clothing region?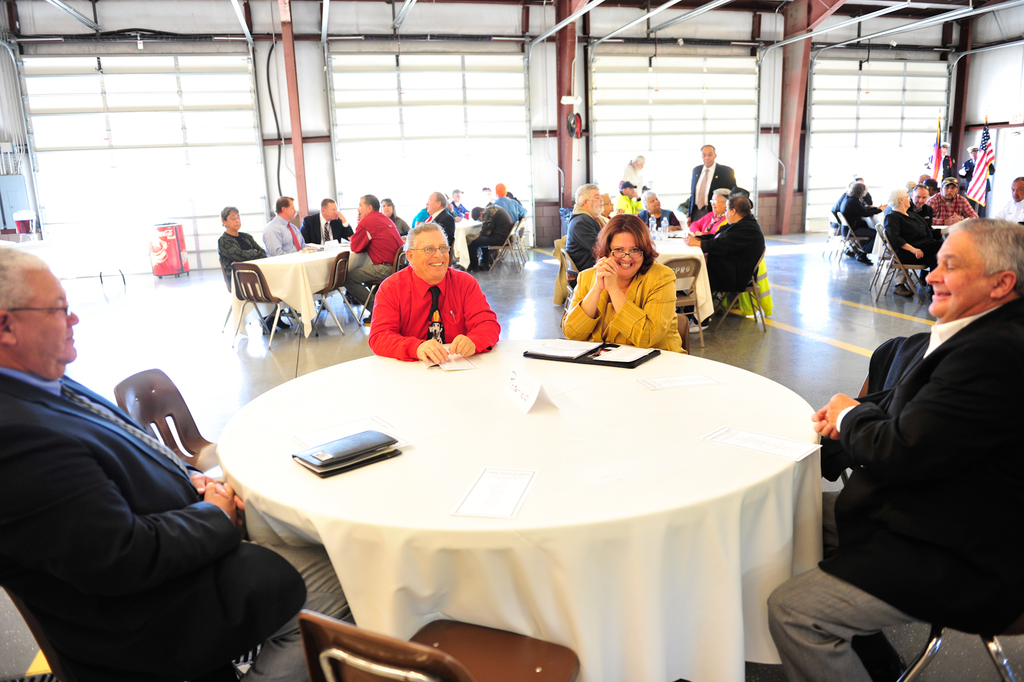
929 190 975 228
